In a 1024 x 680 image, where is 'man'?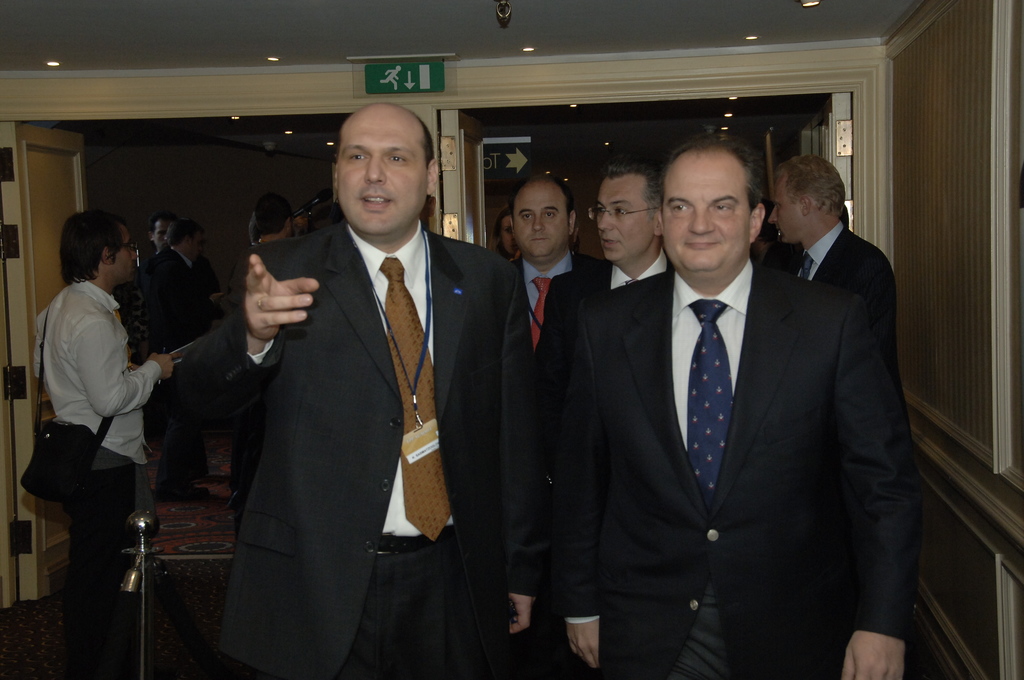
select_region(119, 218, 204, 501).
